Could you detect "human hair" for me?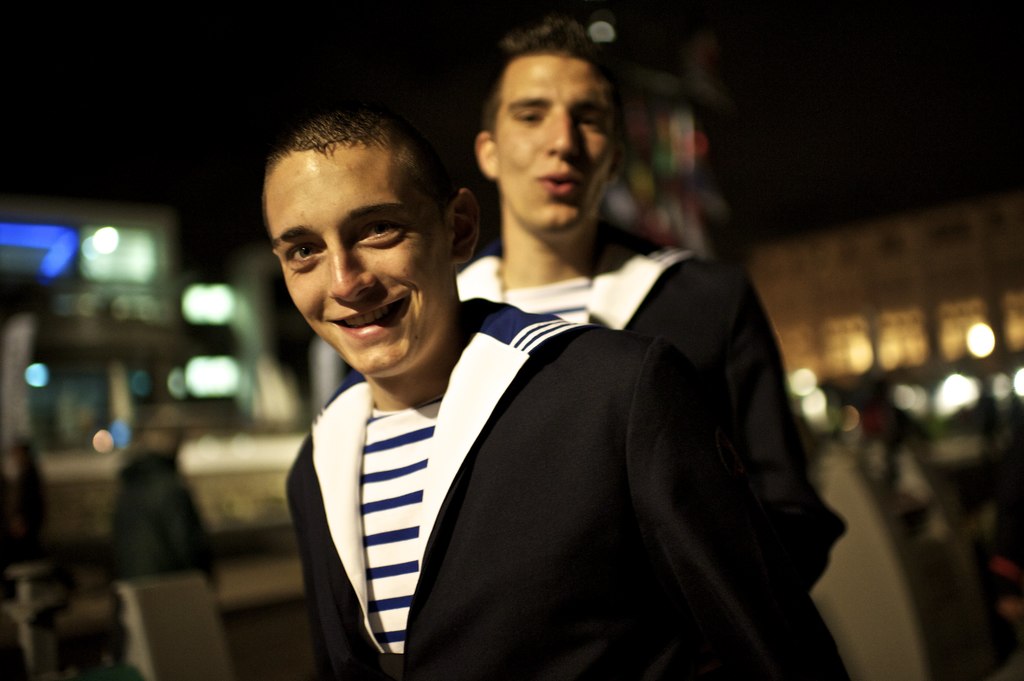
Detection result: [257,81,476,182].
